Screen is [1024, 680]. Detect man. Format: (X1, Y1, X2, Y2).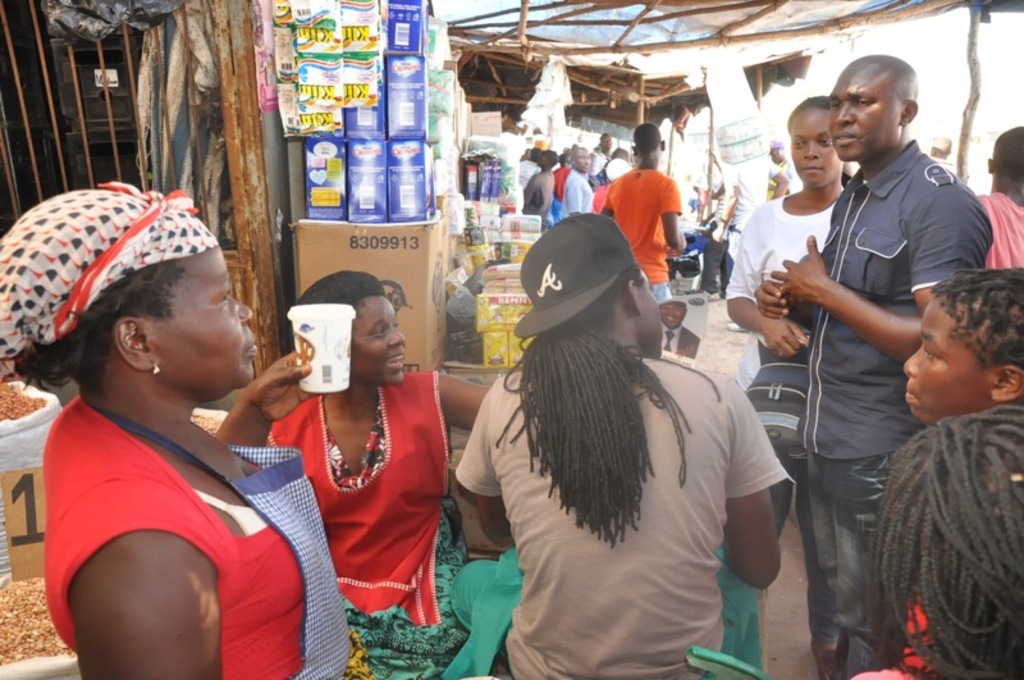
(521, 142, 559, 220).
